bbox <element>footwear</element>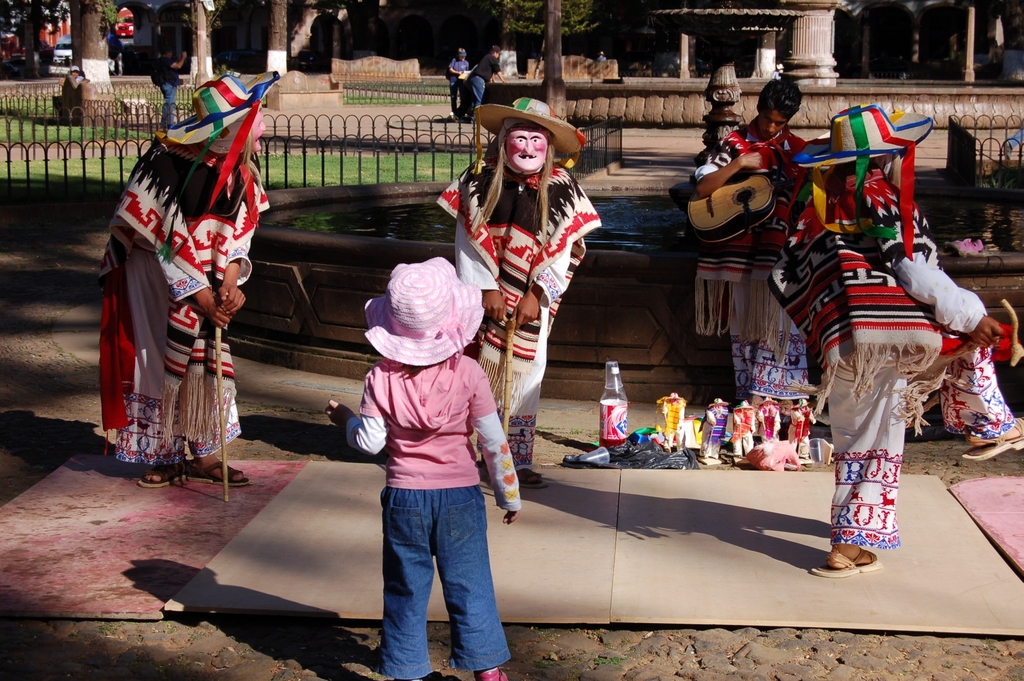
l=810, t=548, r=883, b=579
